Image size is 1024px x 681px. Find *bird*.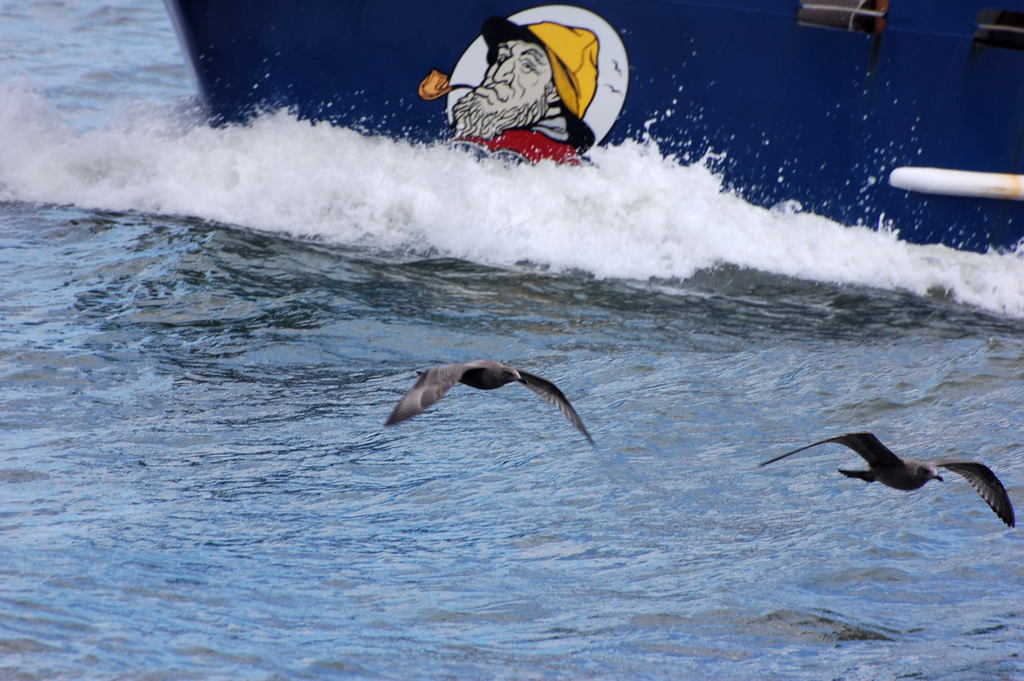
BBox(792, 433, 1010, 523).
